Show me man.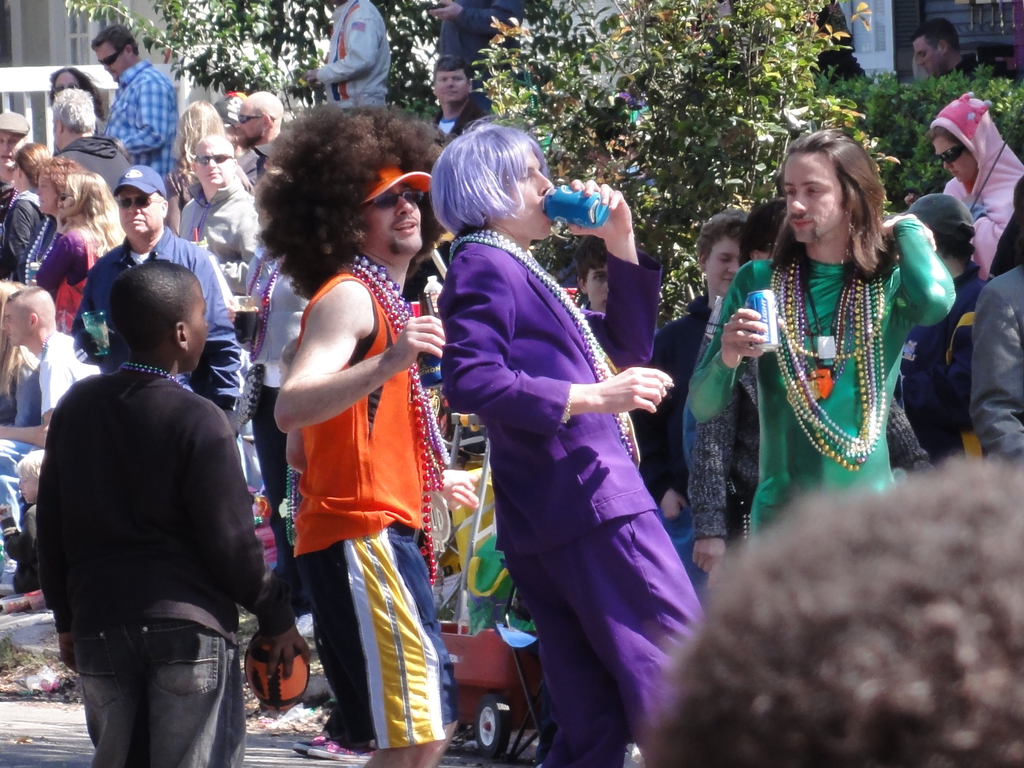
man is here: 695 125 954 569.
